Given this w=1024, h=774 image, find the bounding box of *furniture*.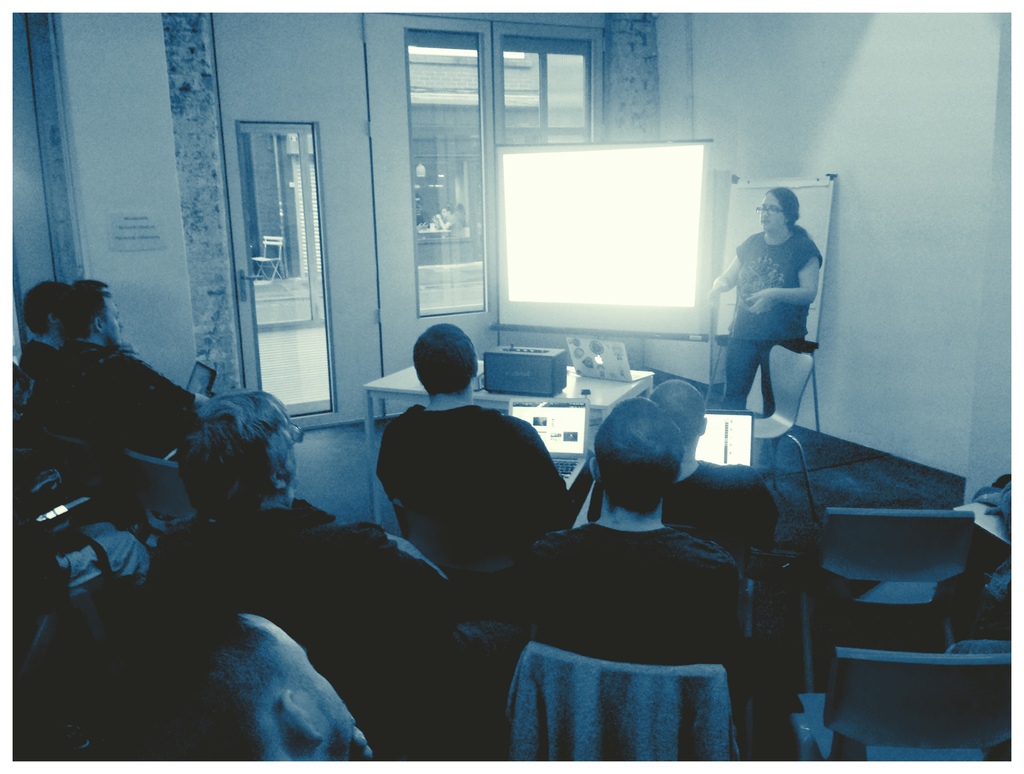
Rect(750, 341, 817, 518).
